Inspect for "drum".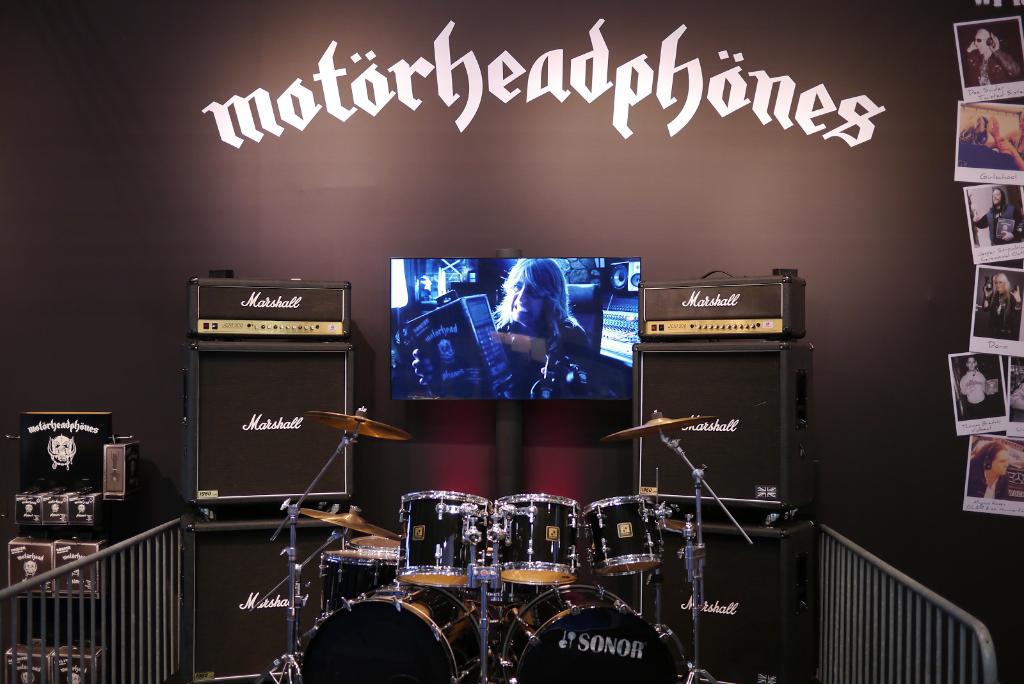
Inspection: locate(293, 592, 490, 683).
